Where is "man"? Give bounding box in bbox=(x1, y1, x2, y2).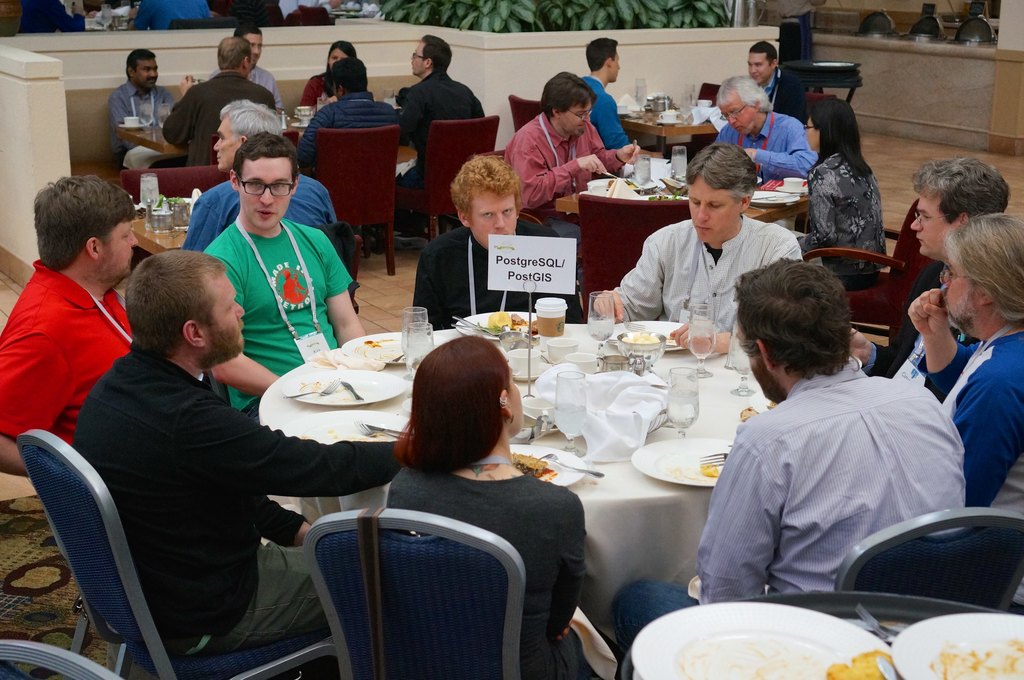
bbox=(161, 37, 276, 166).
